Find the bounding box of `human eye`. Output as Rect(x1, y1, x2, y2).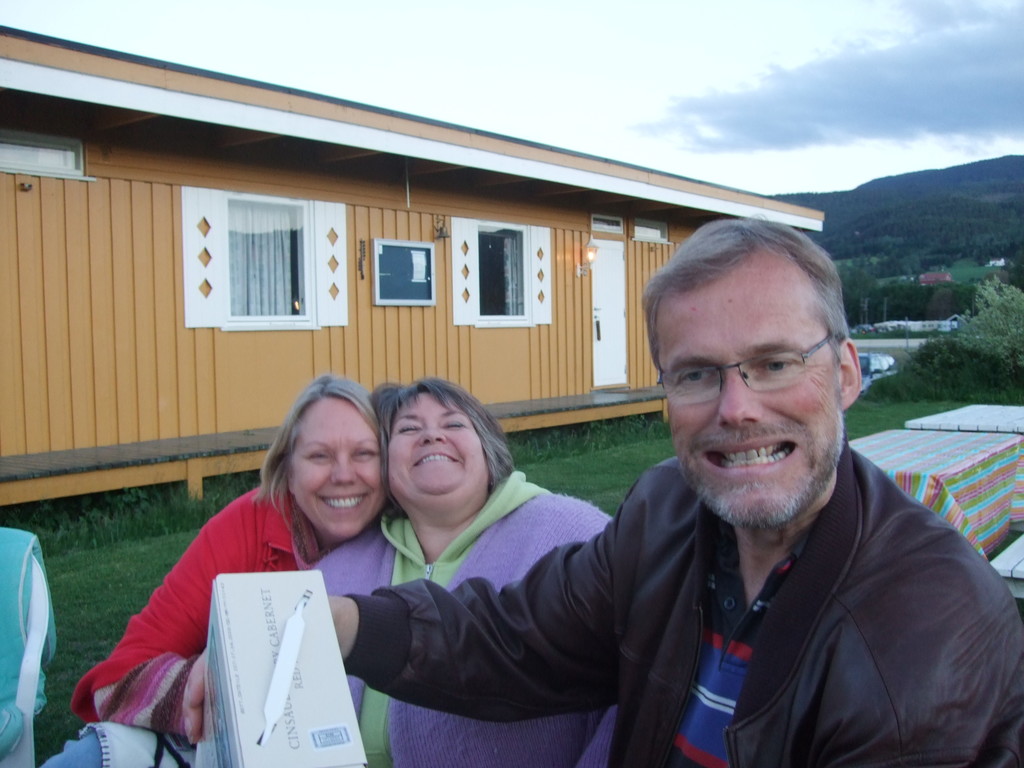
Rect(346, 444, 376, 461).
